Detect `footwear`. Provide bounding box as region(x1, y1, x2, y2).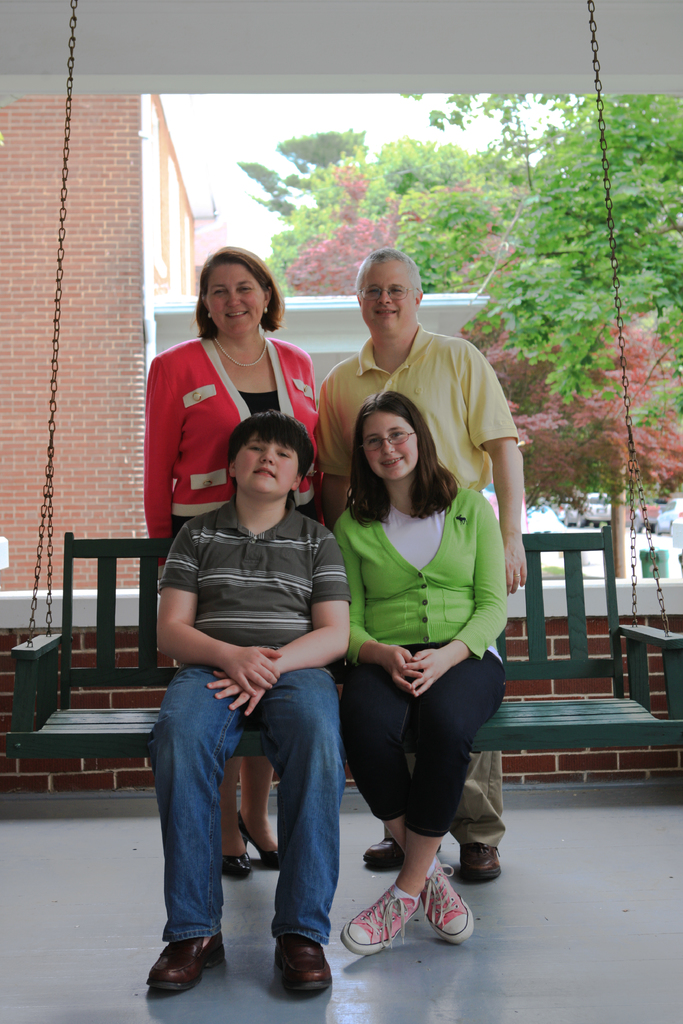
region(460, 836, 502, 881).
